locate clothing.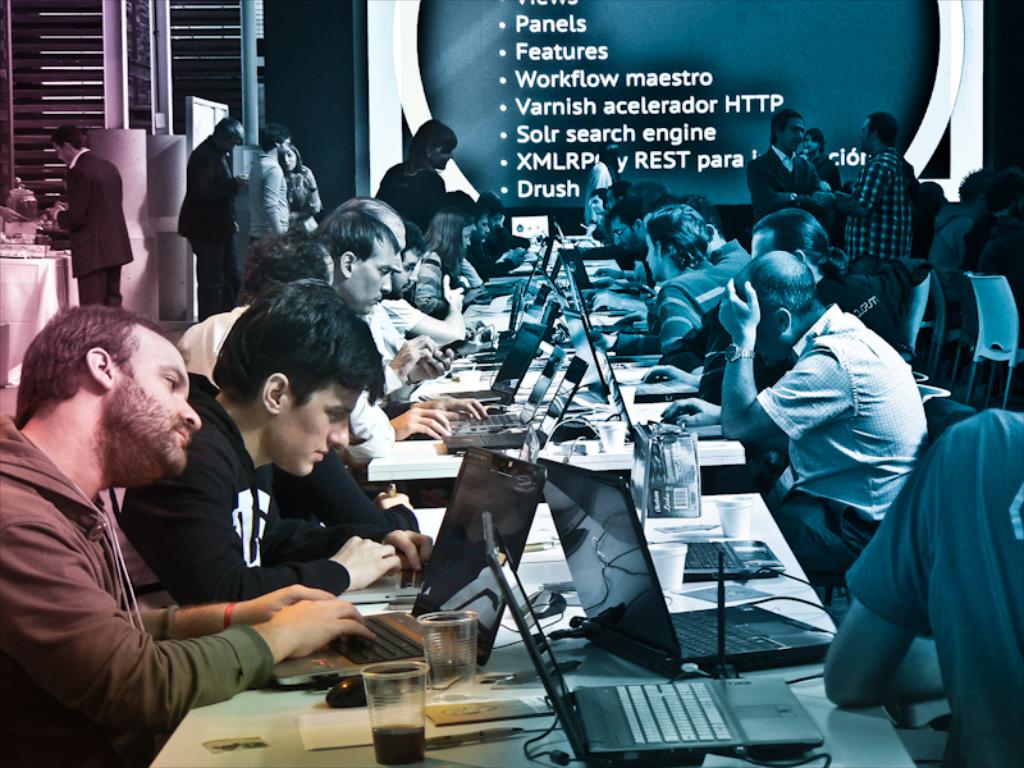
Bounding box: [407,234,494,312].
